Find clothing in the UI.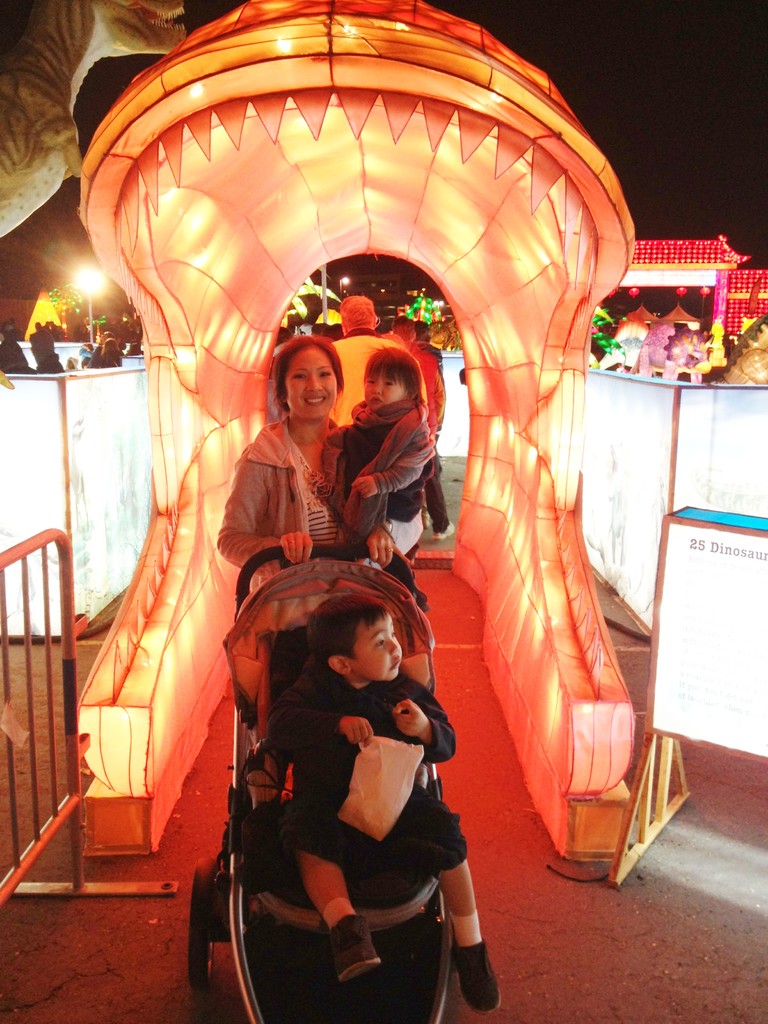
UI element at (273,645,481,881).
